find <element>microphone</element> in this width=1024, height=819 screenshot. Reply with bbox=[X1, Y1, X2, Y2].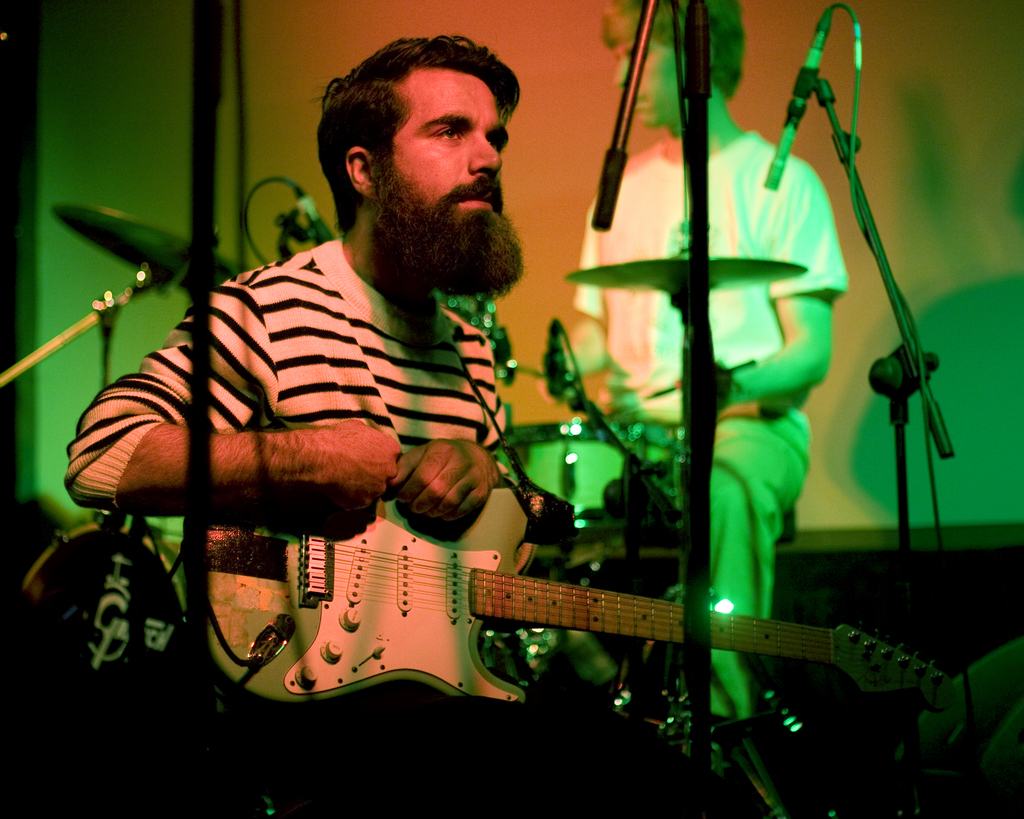
bbox=[766, 3, 843, 192].
